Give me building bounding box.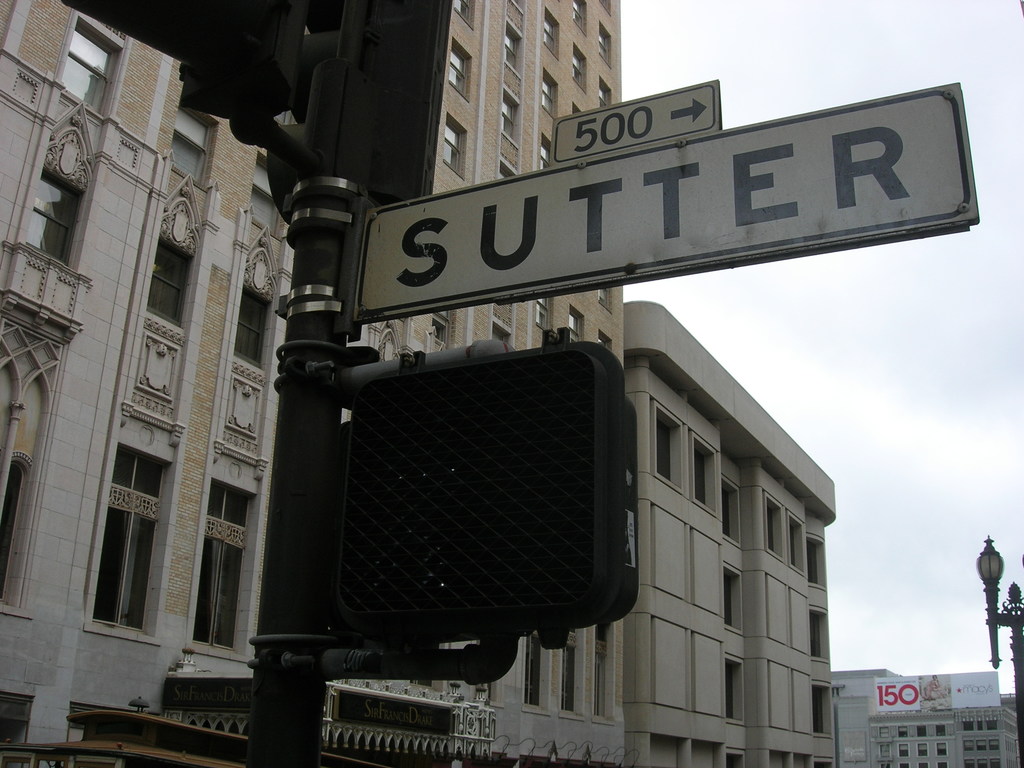
detection(0, 0, 300, 741).
